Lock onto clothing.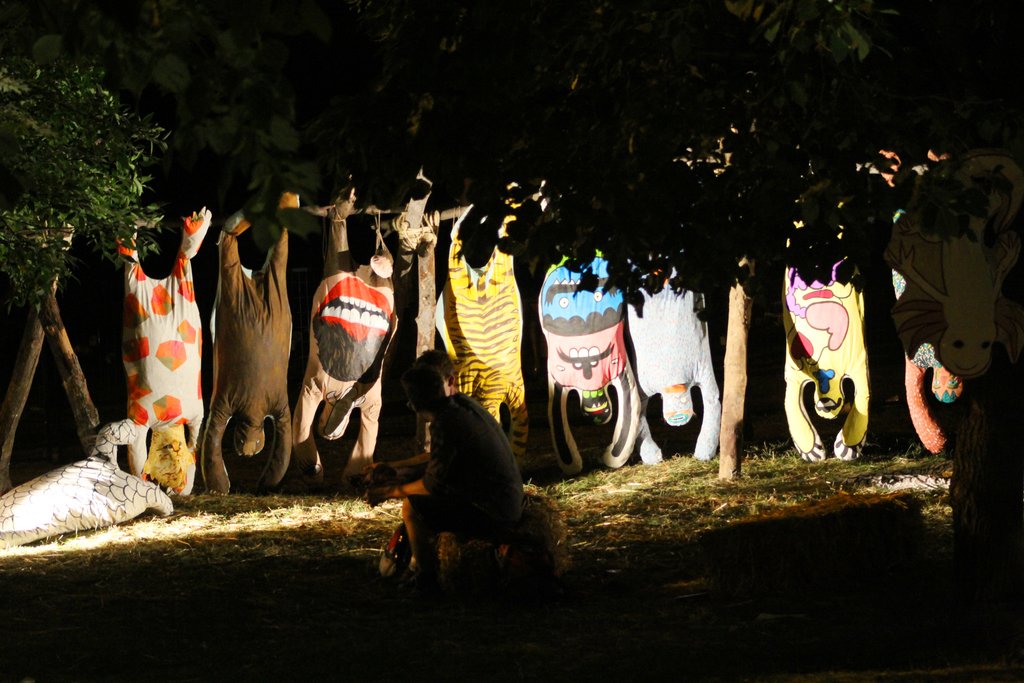
Locked: rect(107, 212, 196, 461).
